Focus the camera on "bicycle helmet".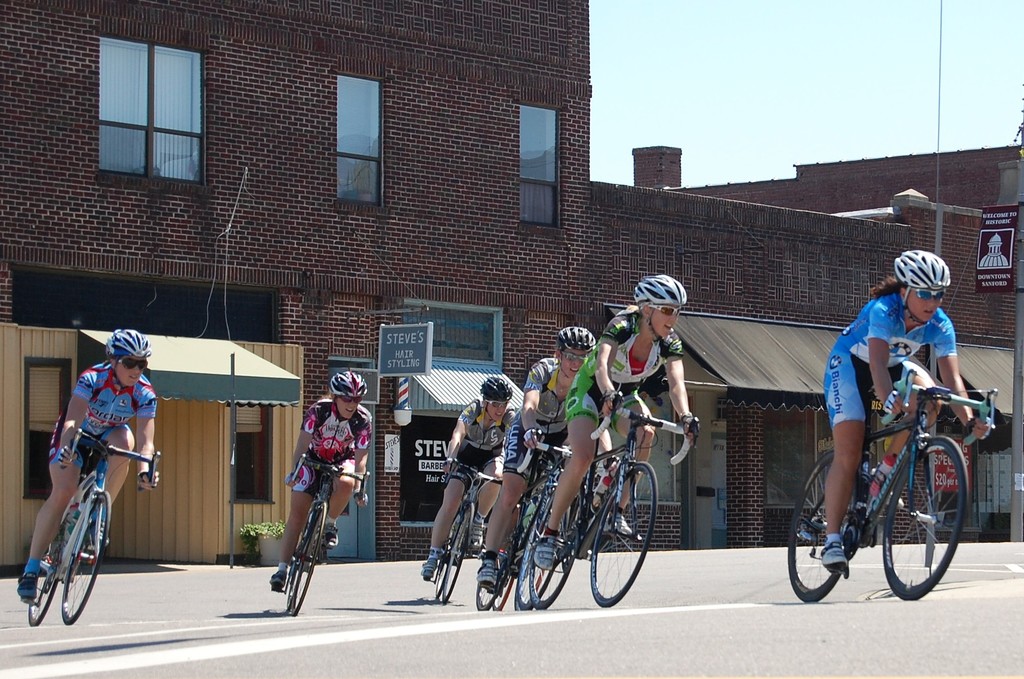
Focus region: (left=636, top=273, right=687, bottom=308).
